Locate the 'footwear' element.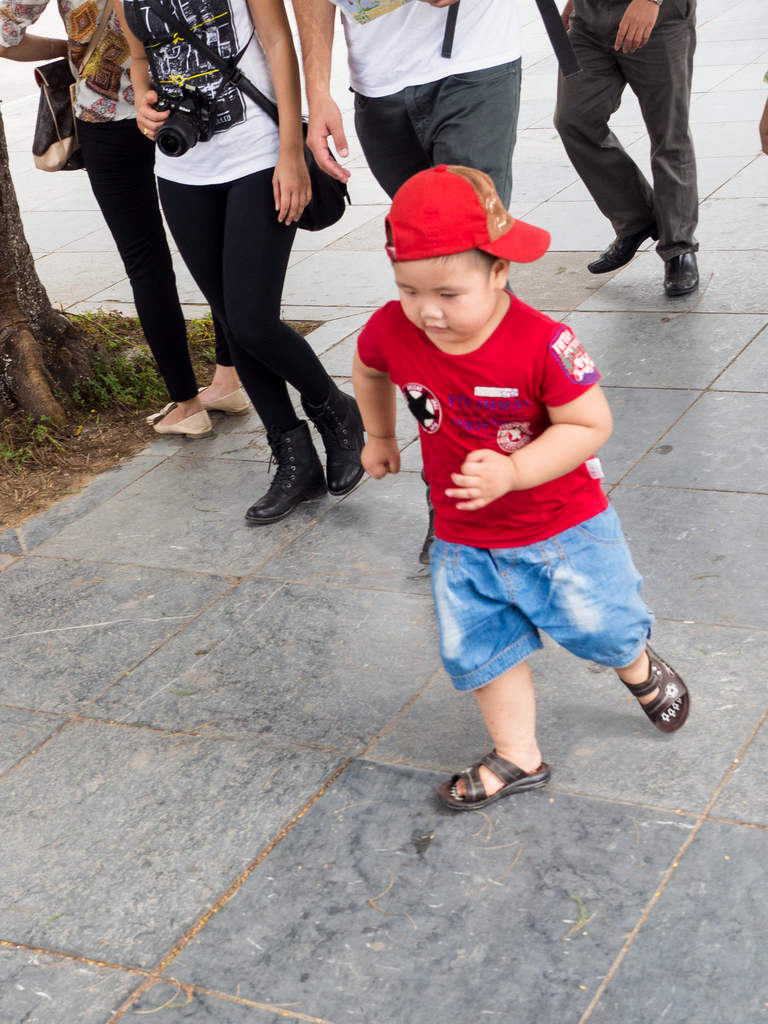
Element bbox: crop(246, 422, 326, 525).
